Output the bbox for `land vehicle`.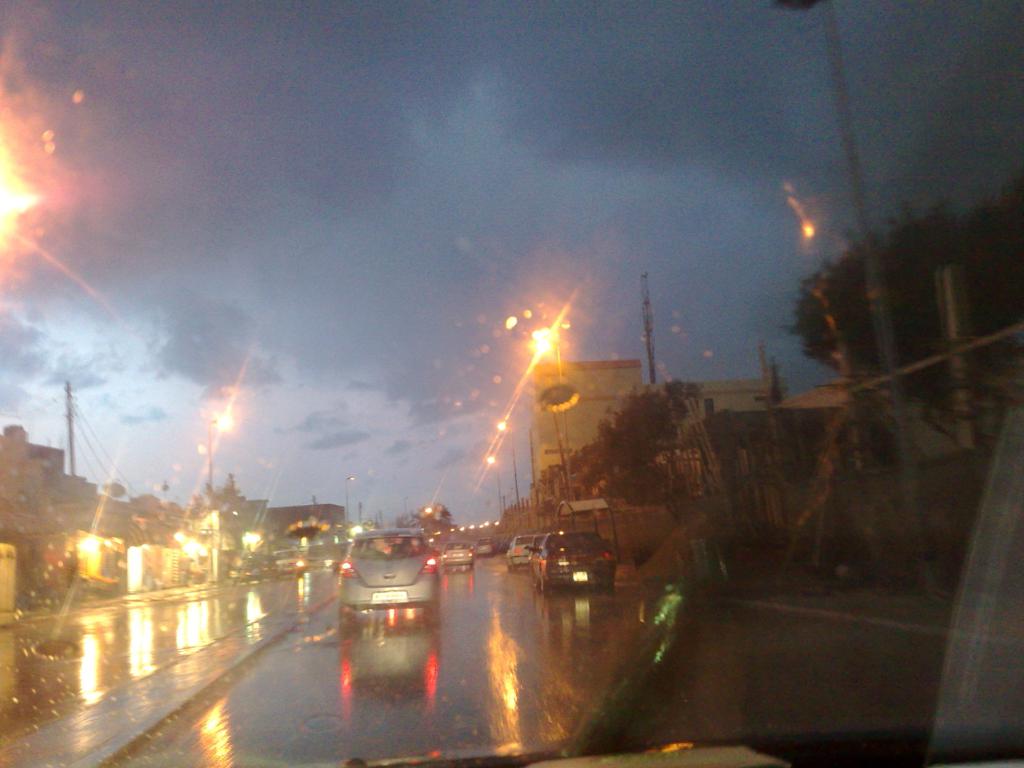
locate(445, 542, 474, 563).
